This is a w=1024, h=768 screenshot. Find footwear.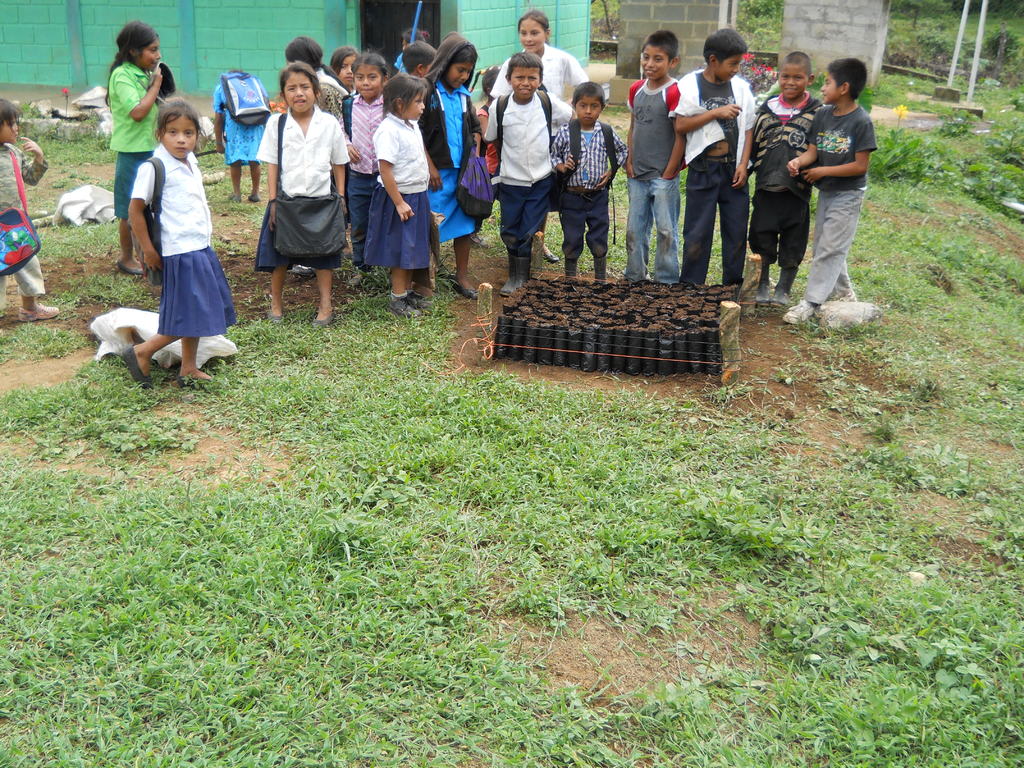
Bounding box: (left=266, top=297, right=286, bottom=325).
